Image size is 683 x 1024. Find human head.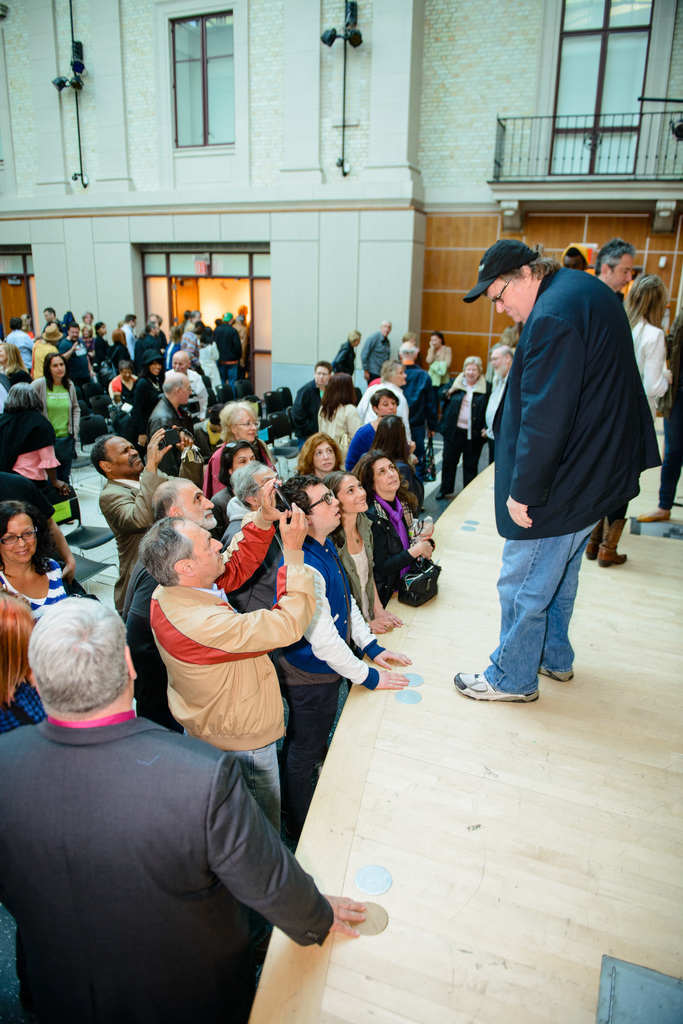
bbox(0, 495, 35, 561).
